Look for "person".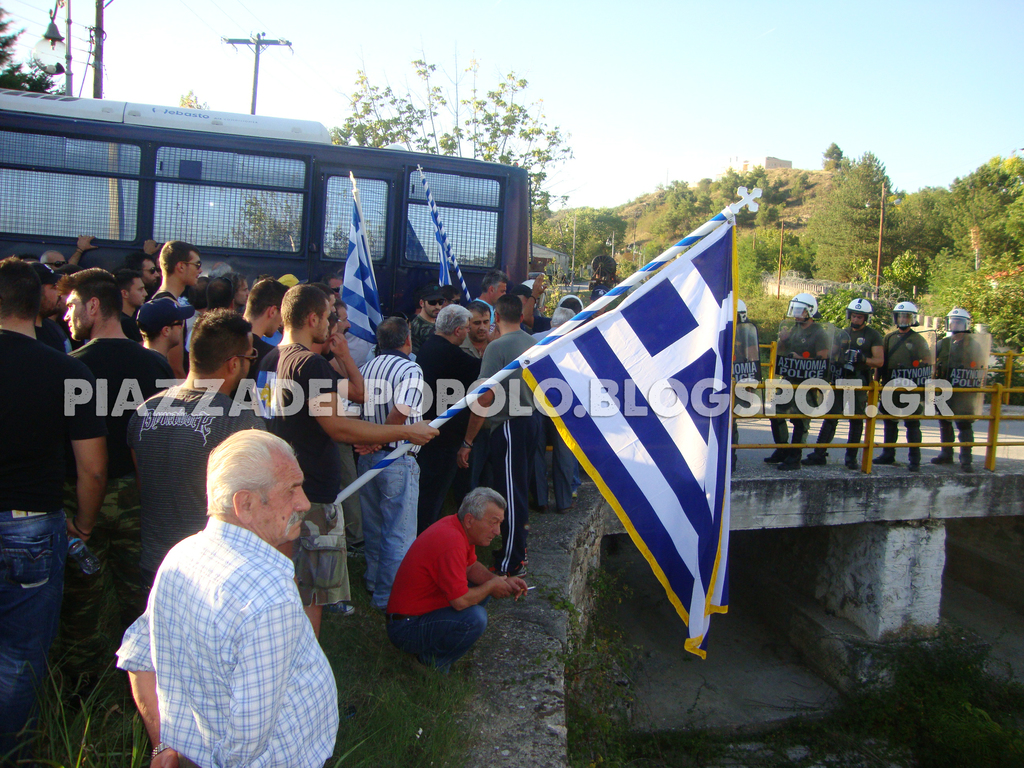
Found: l=875, t=300, r=934, b=466.
